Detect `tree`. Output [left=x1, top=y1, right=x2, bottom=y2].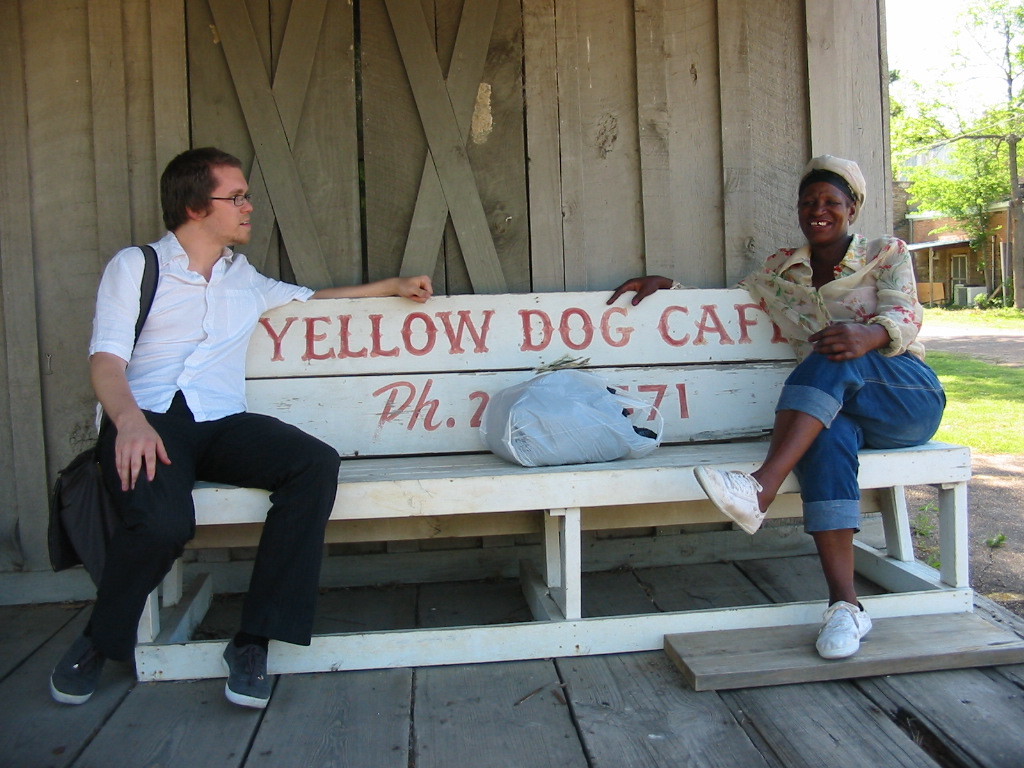
[left=938, top=3, right=1023, bottom=285].
